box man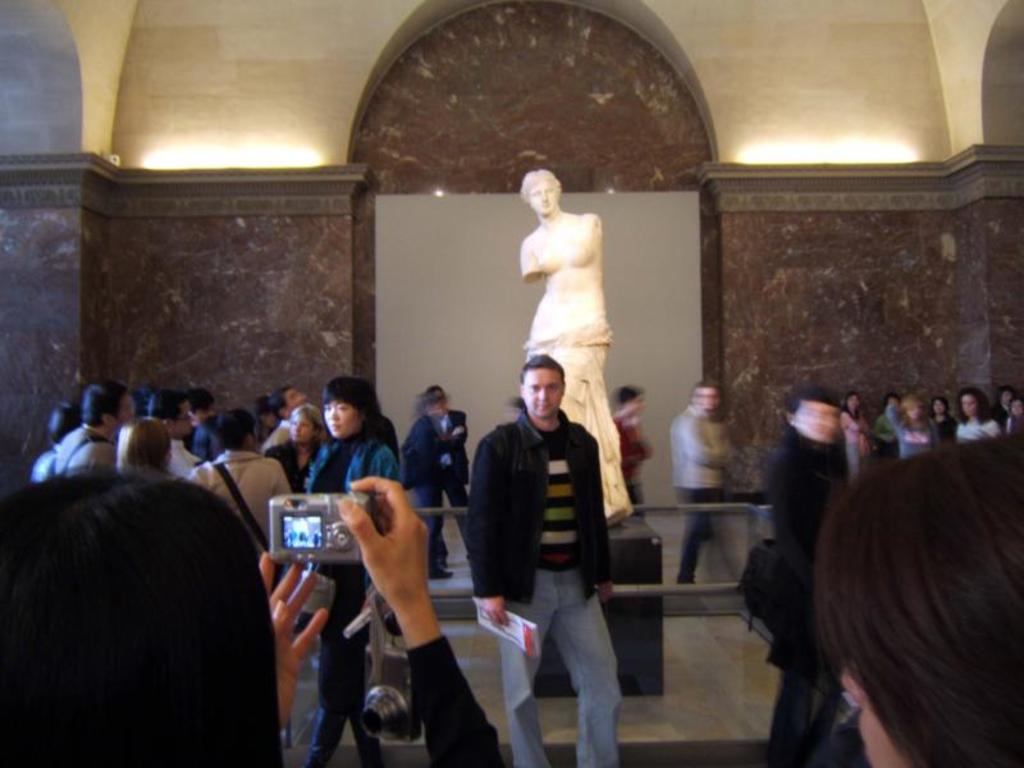
left=453, top=340, right=646, bottom=748
